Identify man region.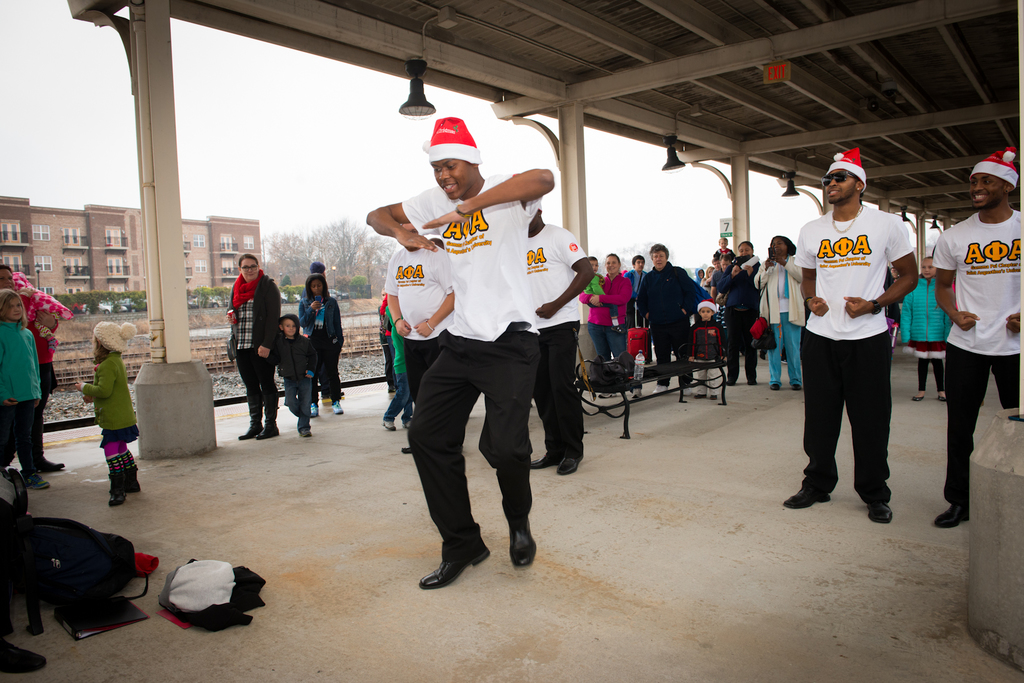
Region: [x1=781, y1=145, x2=924, y2=527].
